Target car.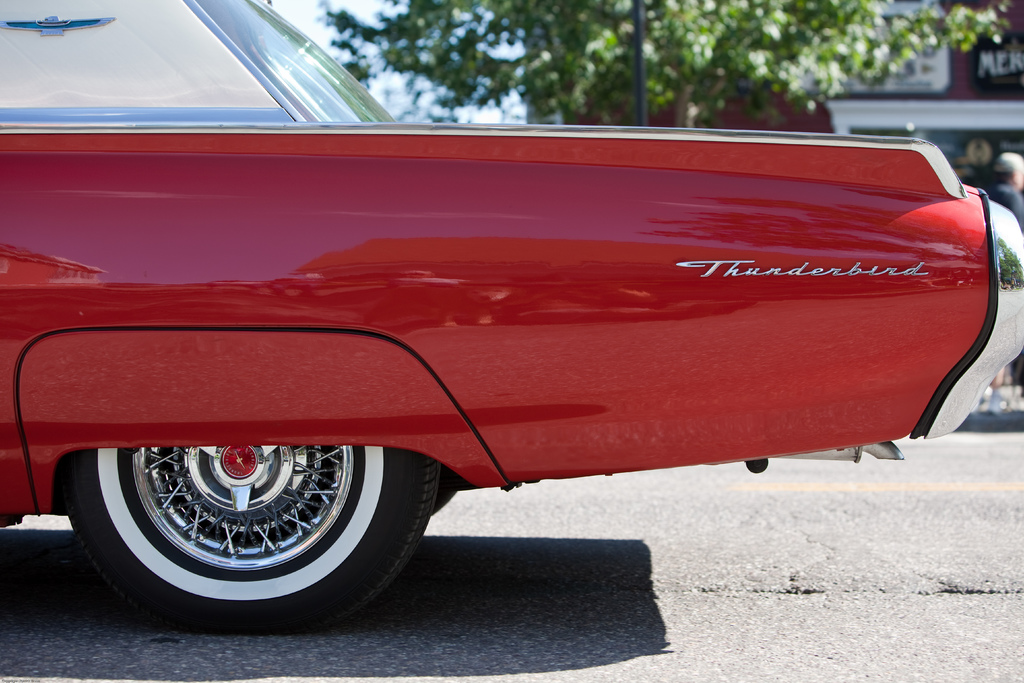
Target region: bbox=(0, 0, 1023, 642).
